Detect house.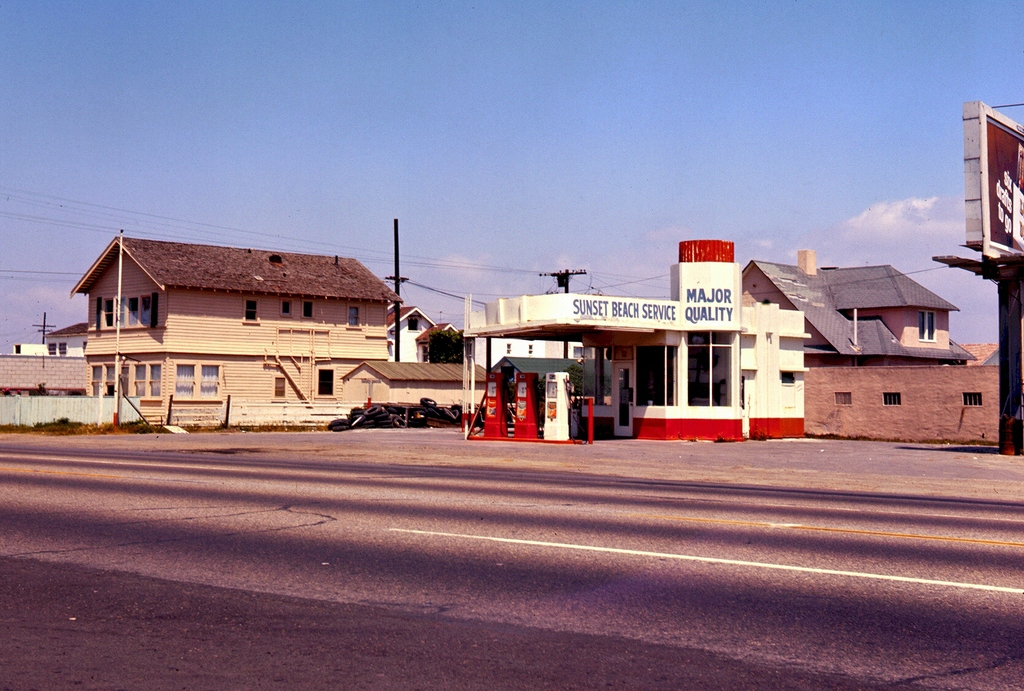
Detected at bbox(786, 323, 1002, 475).
